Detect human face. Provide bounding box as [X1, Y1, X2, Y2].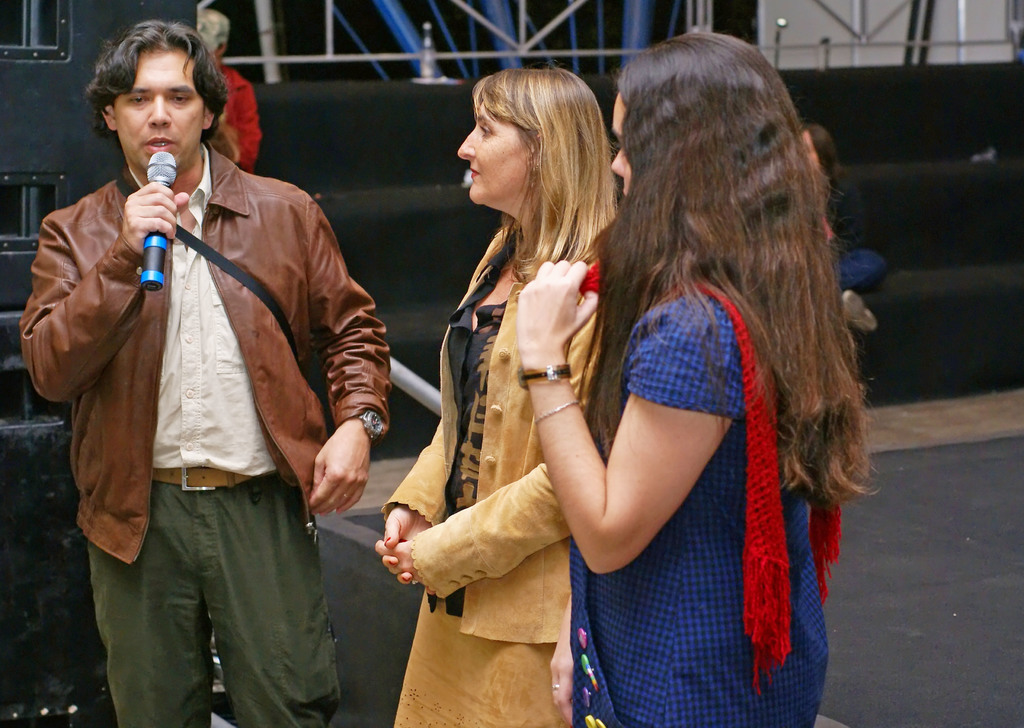
[456, 98, 532, 203].
